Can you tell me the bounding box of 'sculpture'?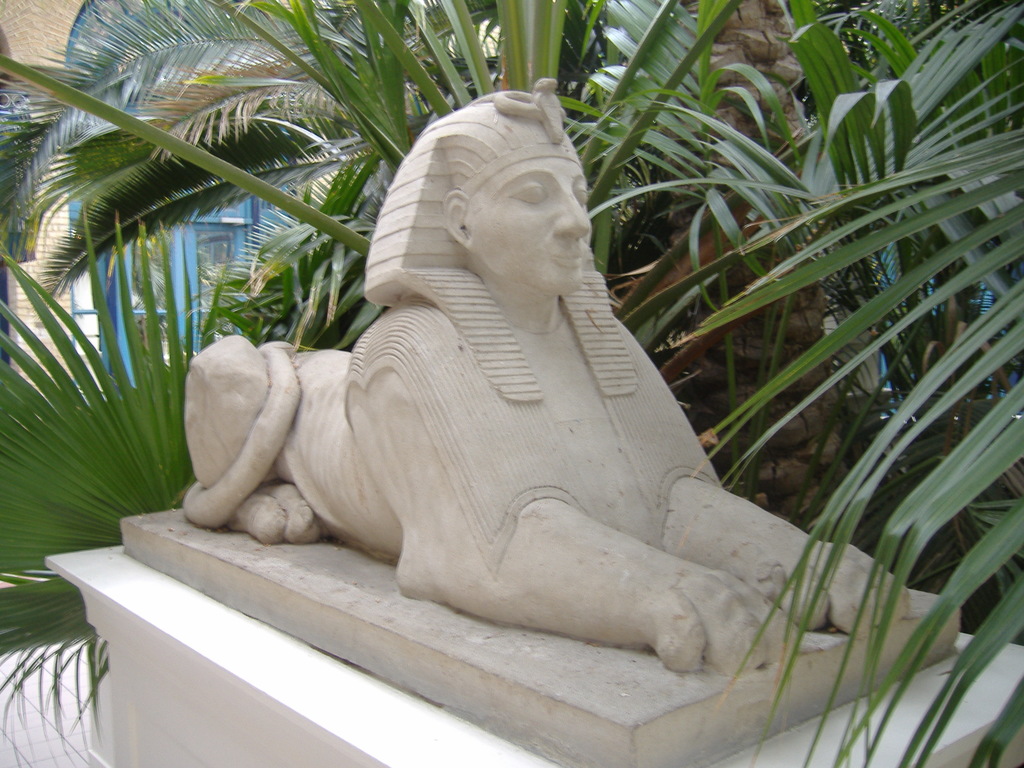
150/88/863/688.
